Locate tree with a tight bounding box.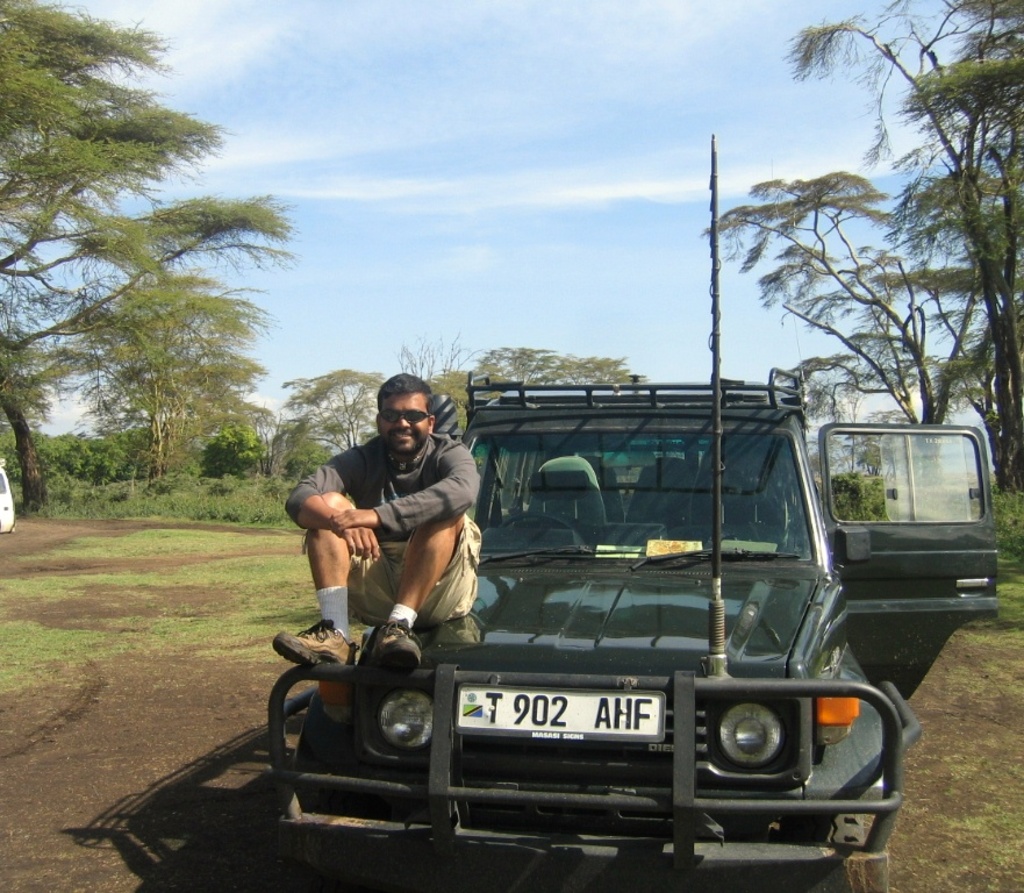
select_region(277, 331, 403, 481).
